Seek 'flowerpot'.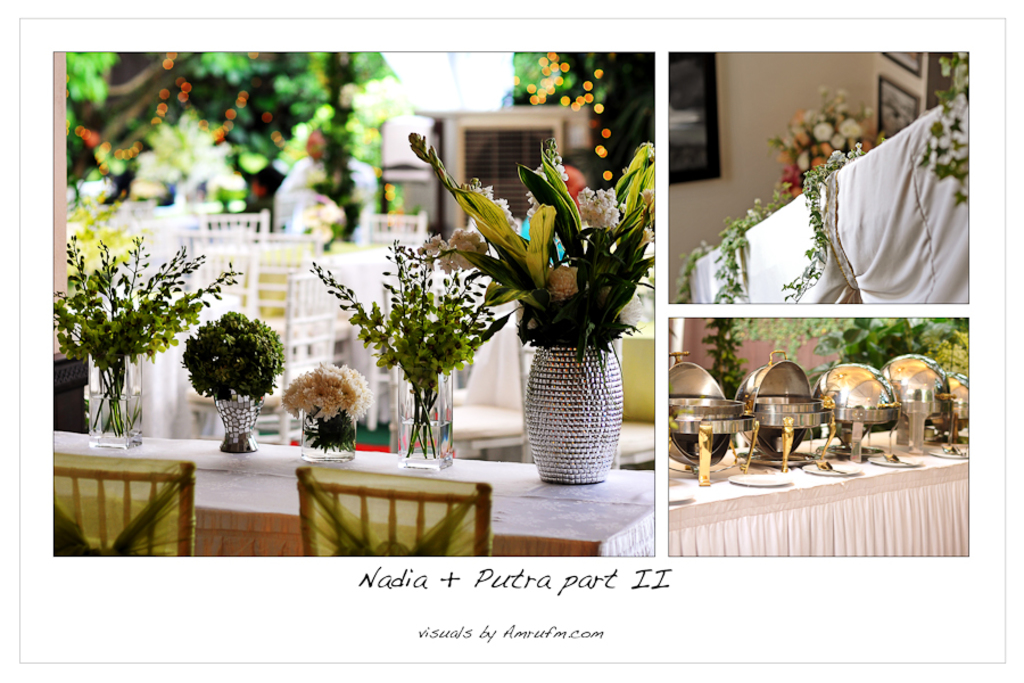
395,367,456,471.
